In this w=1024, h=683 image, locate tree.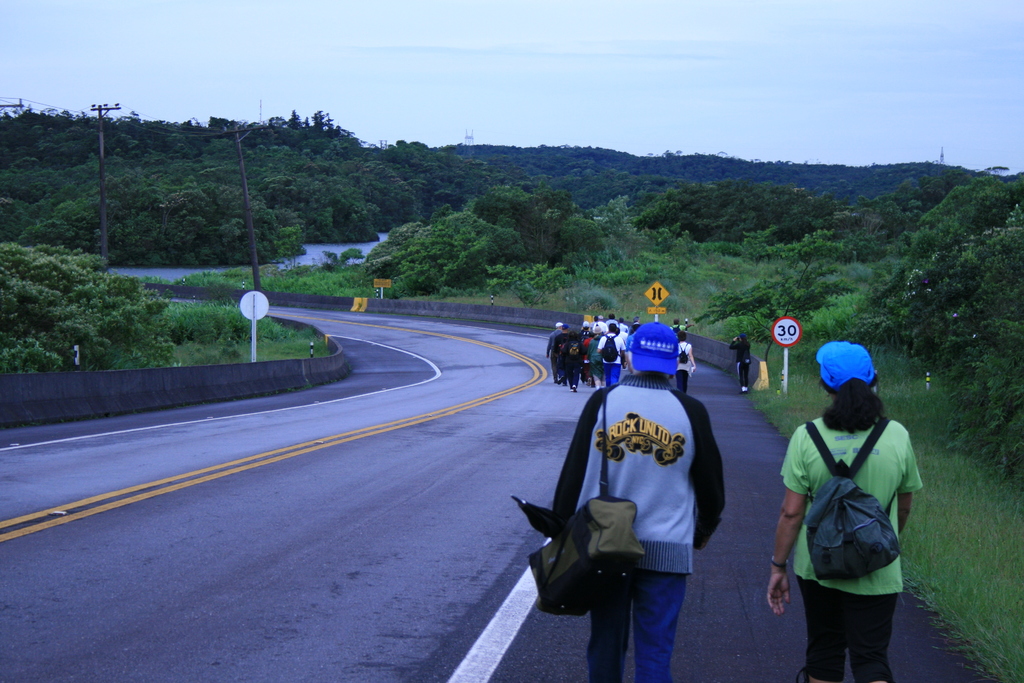
Bounding box: box=[15, 213, 154, 377].
